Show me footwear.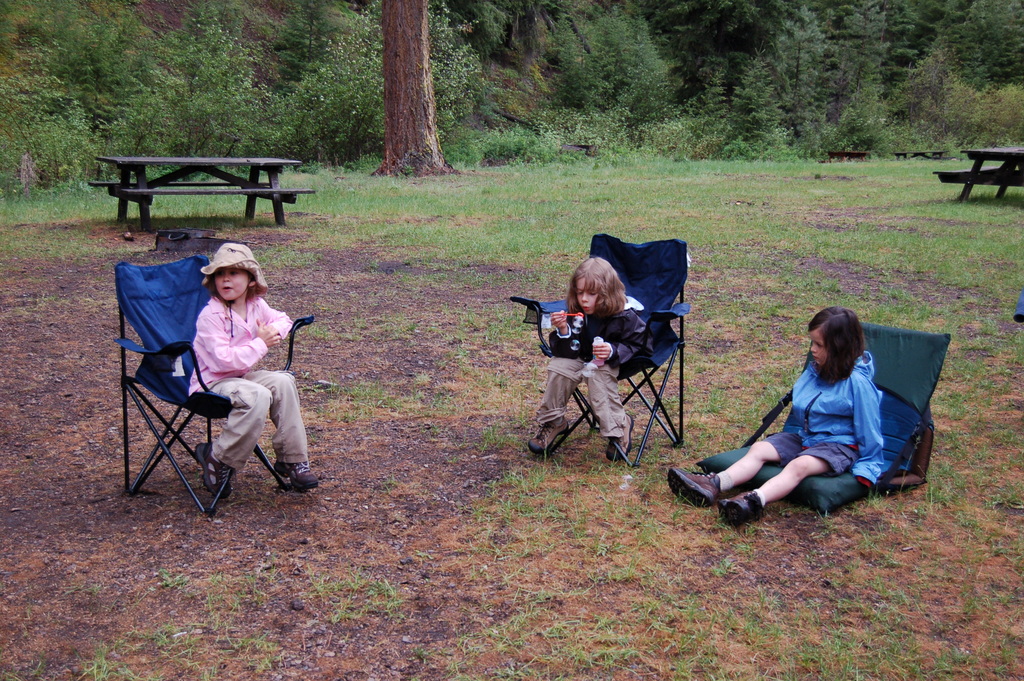
footwear is here: 271:454:319:488.
